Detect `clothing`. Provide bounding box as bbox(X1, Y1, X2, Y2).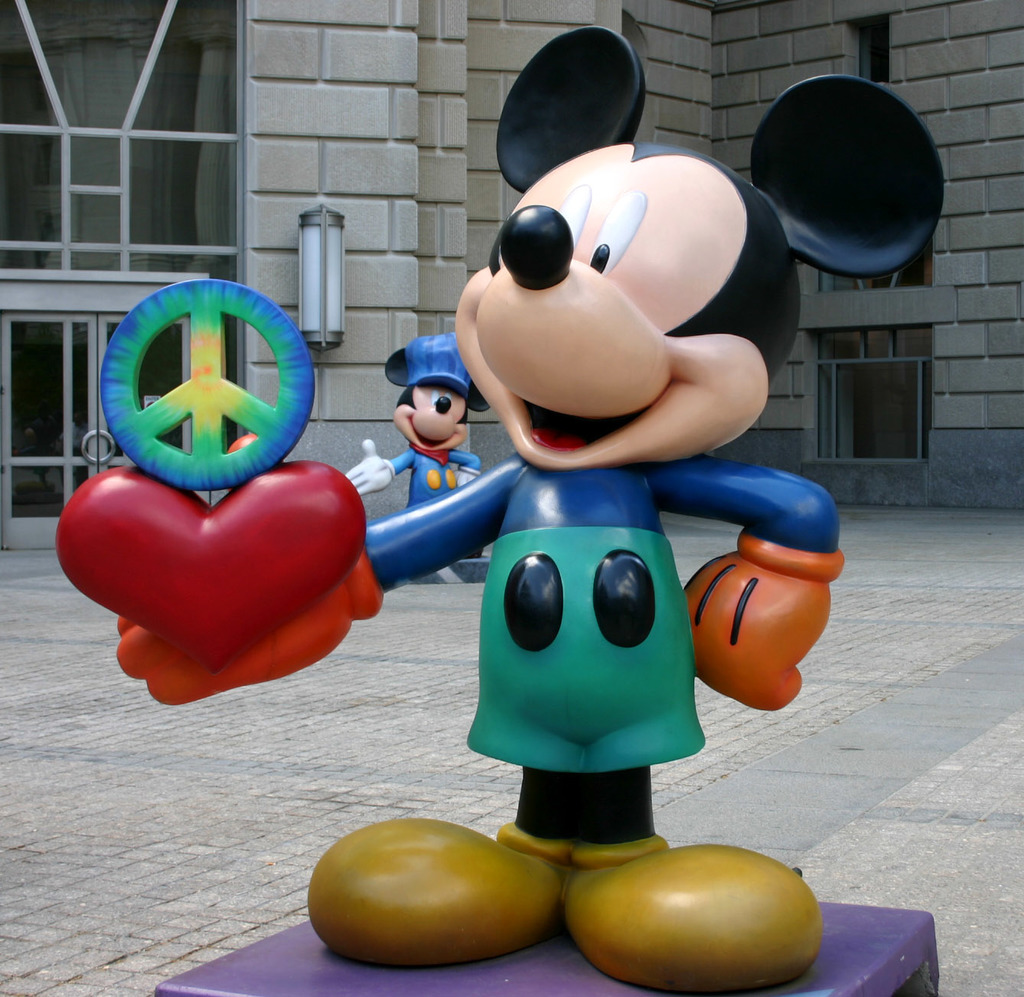
bbox(381, 444, 489, 510).
